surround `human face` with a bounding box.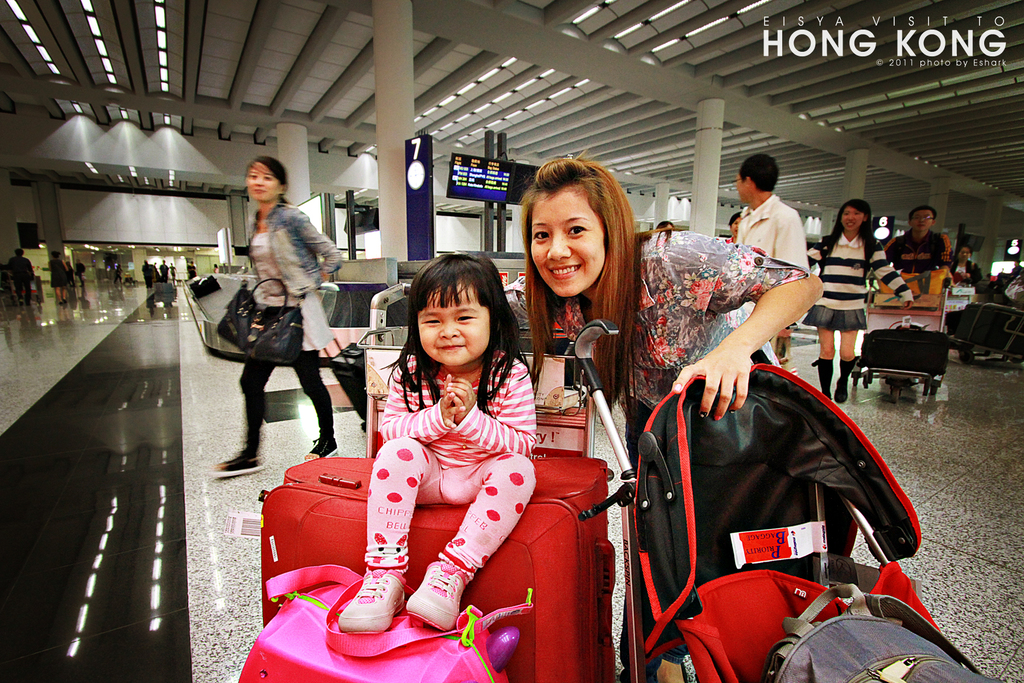
left=416, top=283, right=490, bottom=365.
